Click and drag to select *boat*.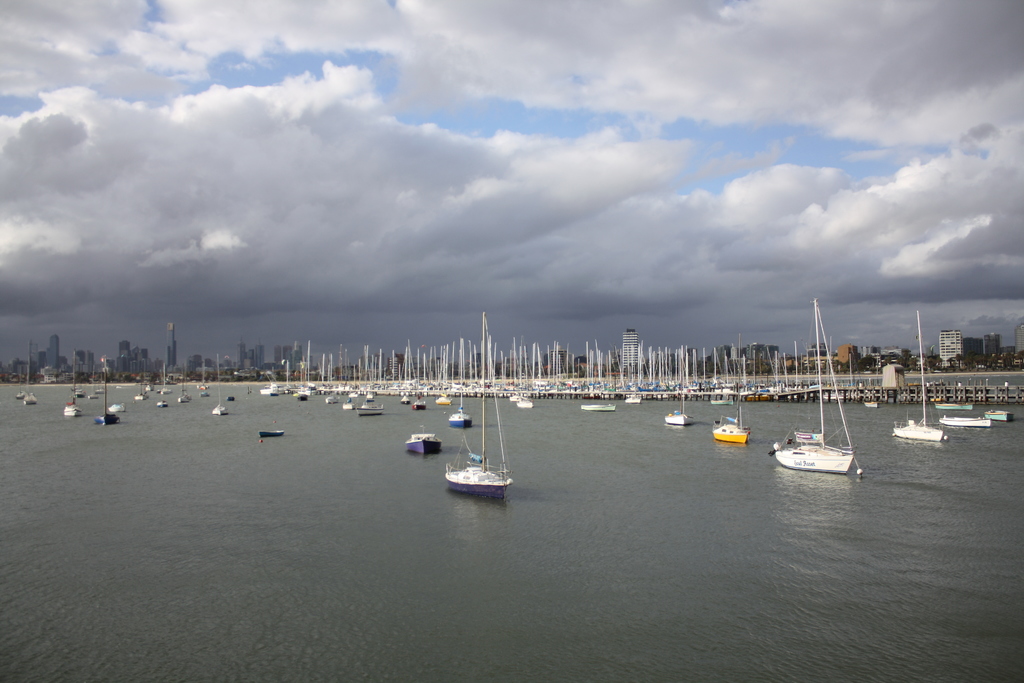
Selection: locate(22, 388, 42, 405).
